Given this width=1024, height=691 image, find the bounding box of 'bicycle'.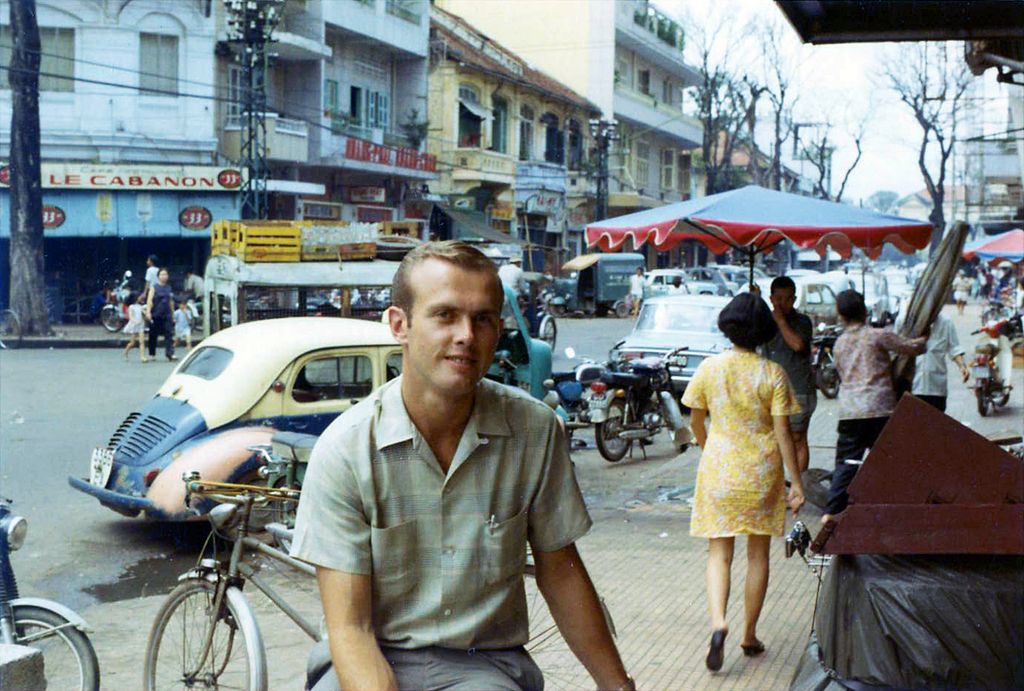
108/430/367/690.
